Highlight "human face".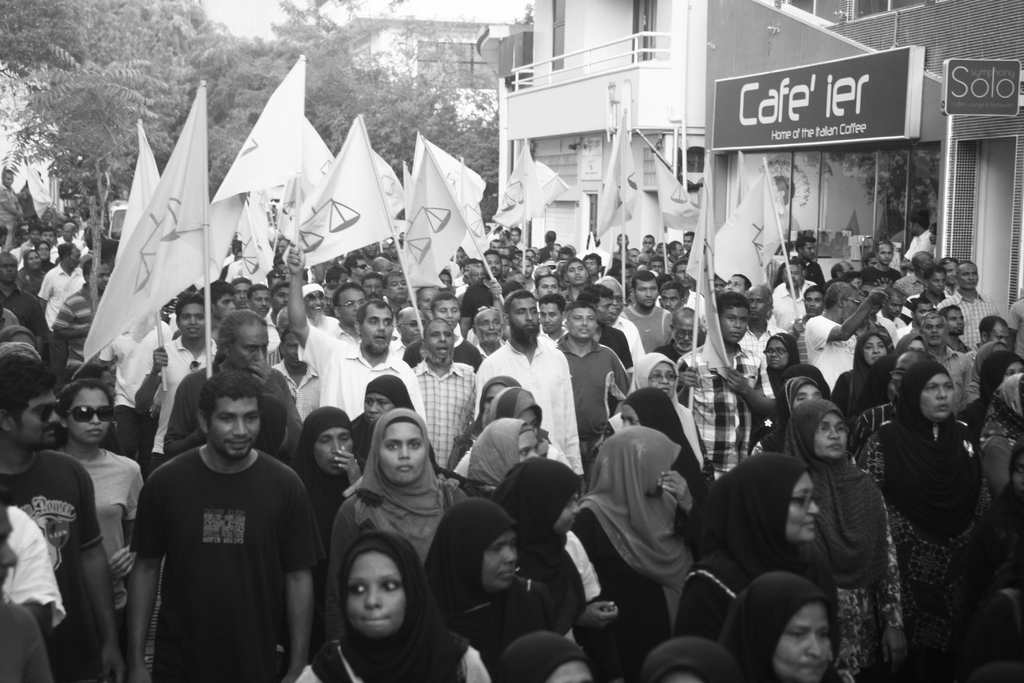
Highlighted region: <box>218,295,235,318</box>.
